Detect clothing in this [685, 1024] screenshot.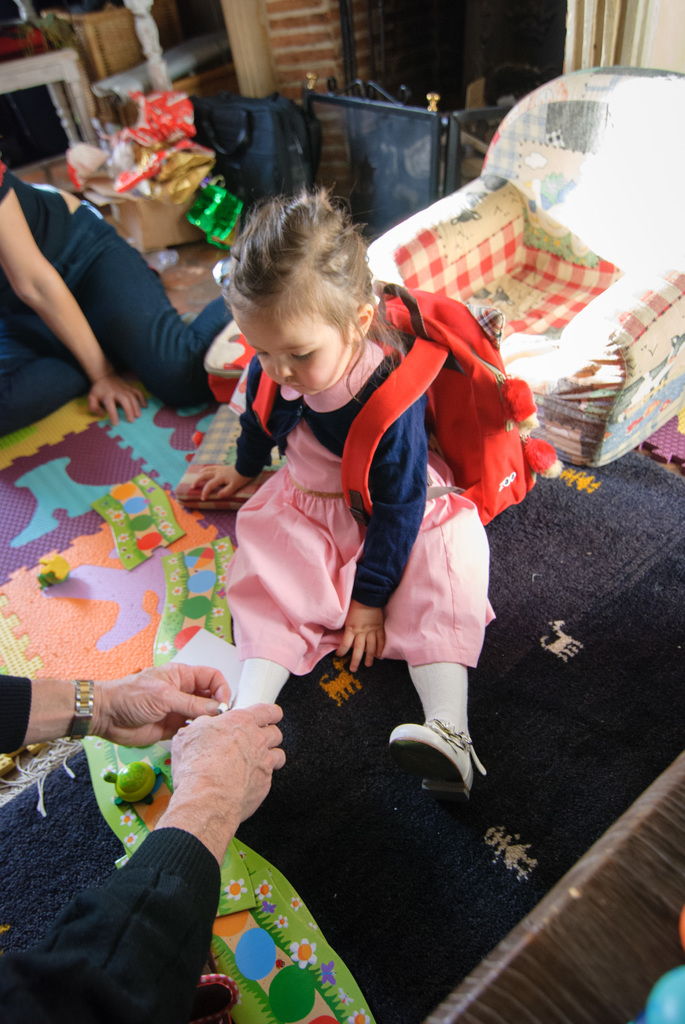
Detection: Rect(224, 345, 519, 835).
